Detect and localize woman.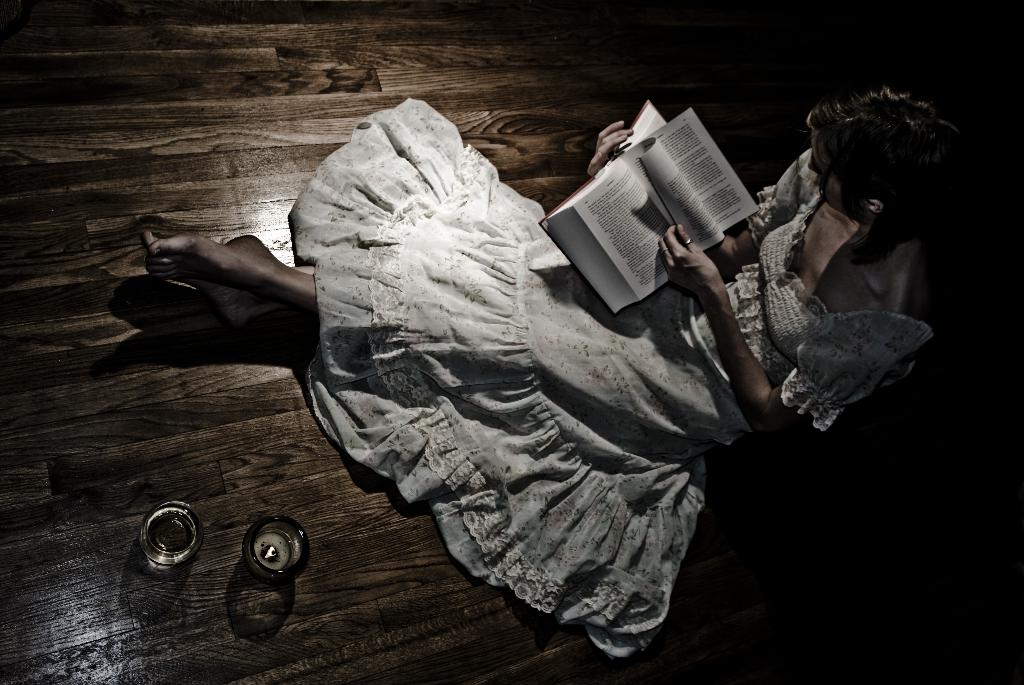
Localized at rect(141, 100, 975, 656).
